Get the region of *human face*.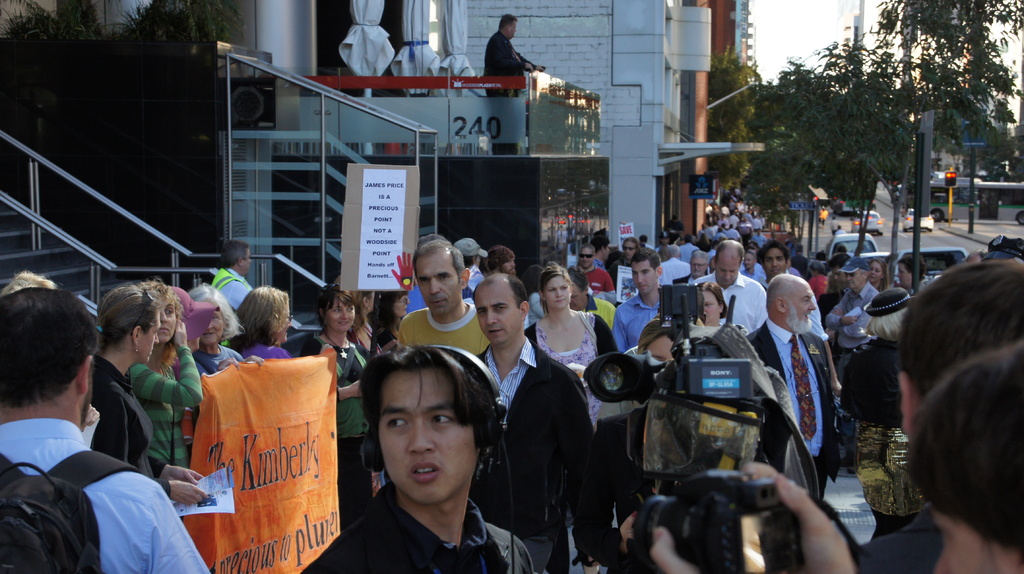
570:285:585:313.
